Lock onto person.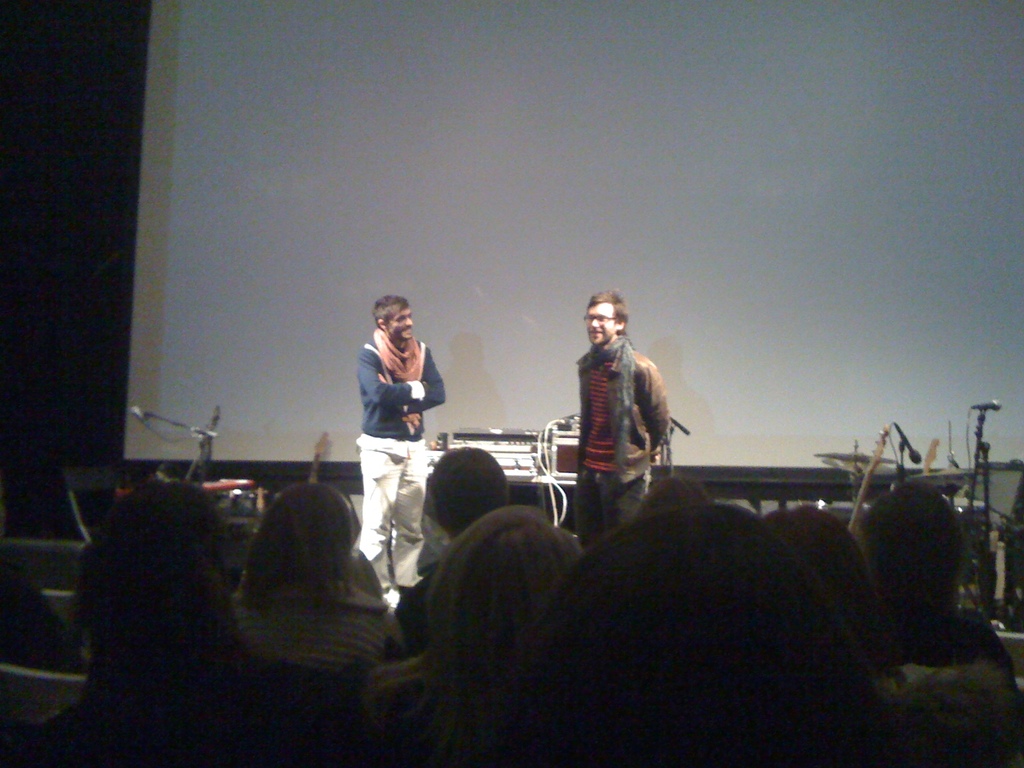
Locked: (left=847, top=484, right=1019, bottom=683).
